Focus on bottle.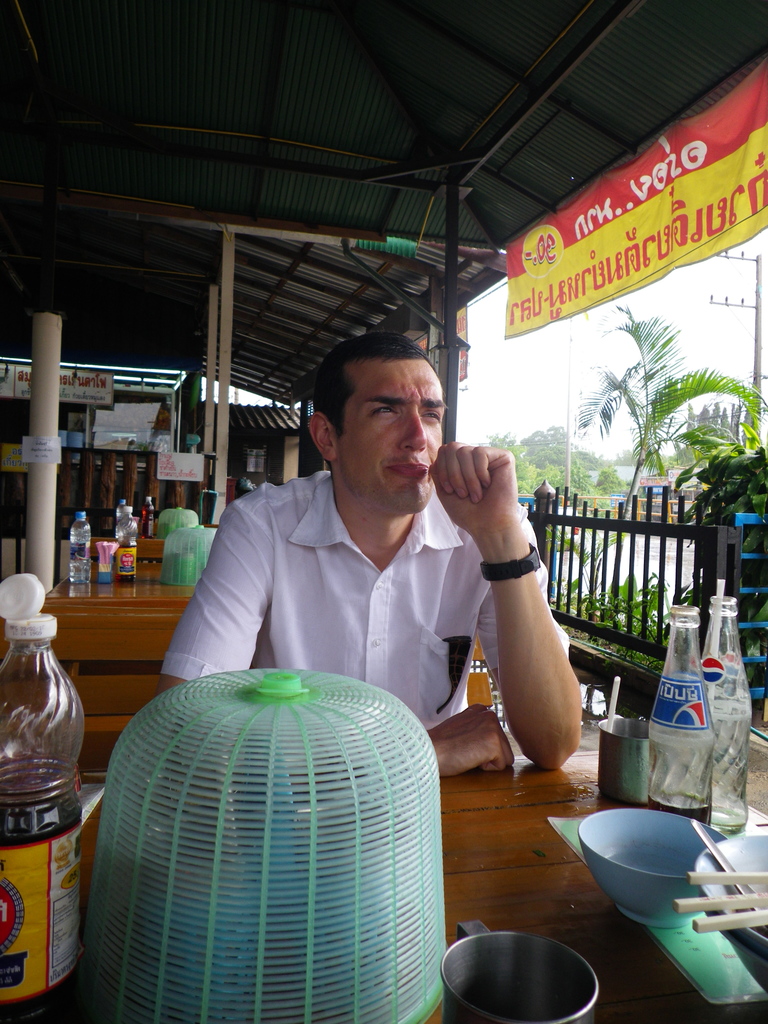
Focused at 3/626/91/999.
